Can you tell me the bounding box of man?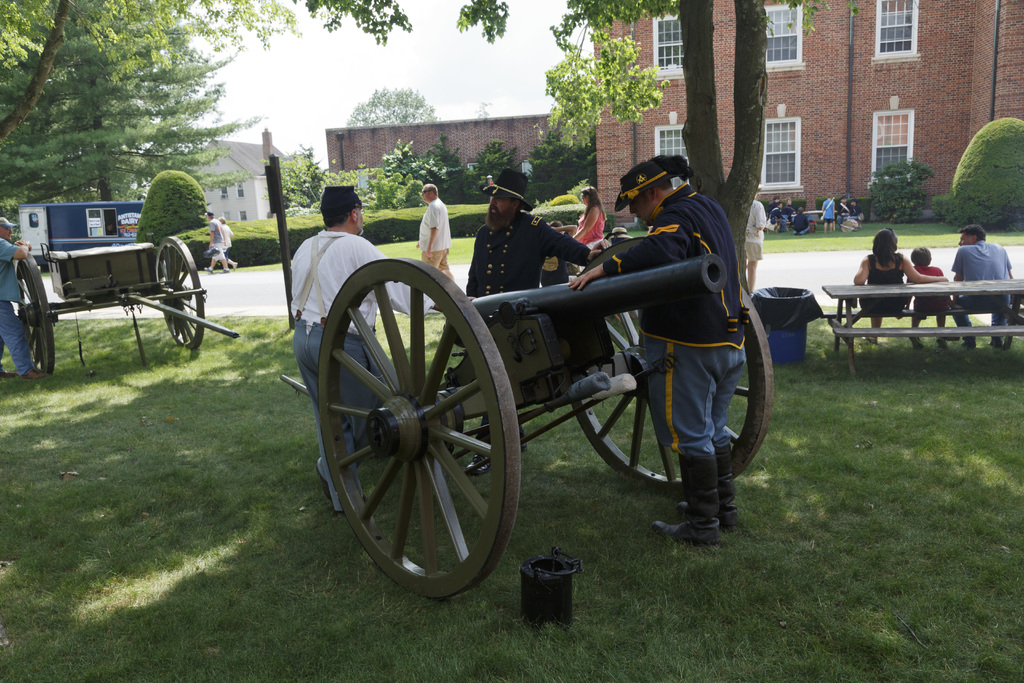
bbox(294, 185, 475, 517).
